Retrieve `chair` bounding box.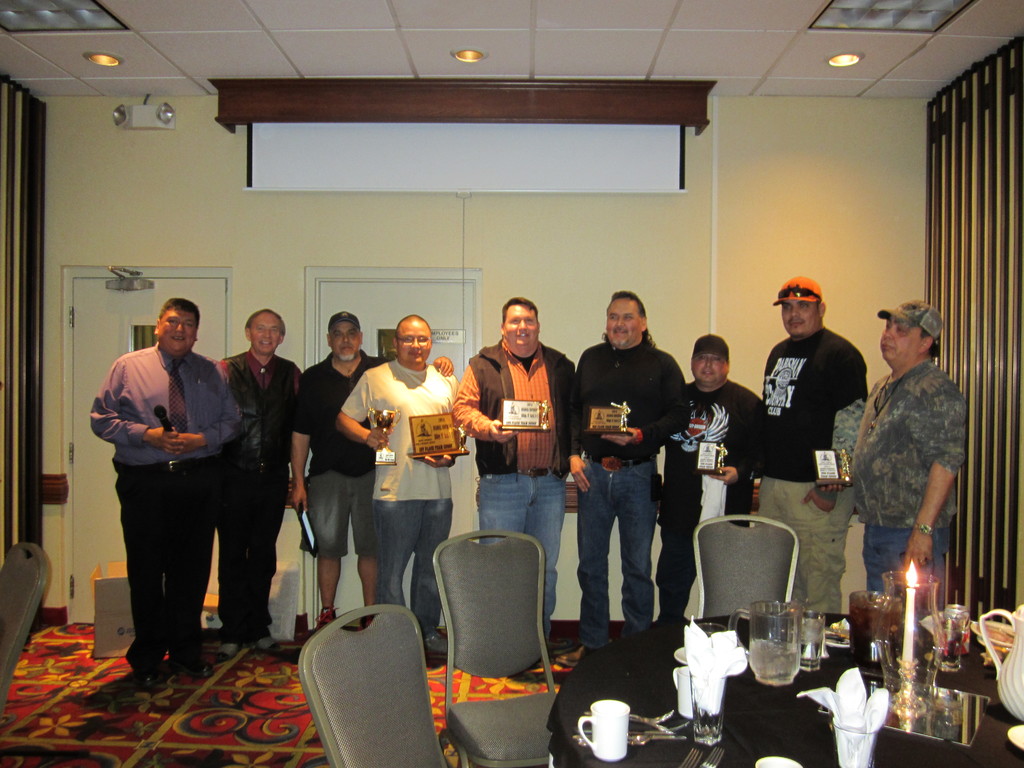
Bounding box: Rect(689, 509, 806, 618).
